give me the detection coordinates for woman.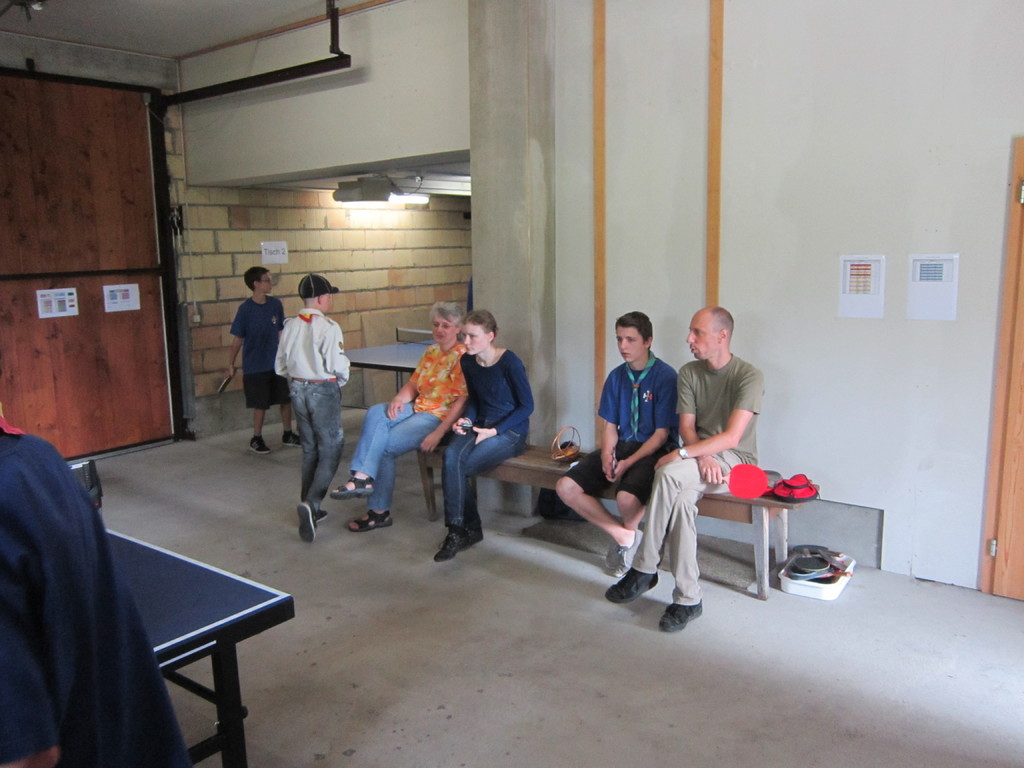
rect(324, 301, 469, 531).
